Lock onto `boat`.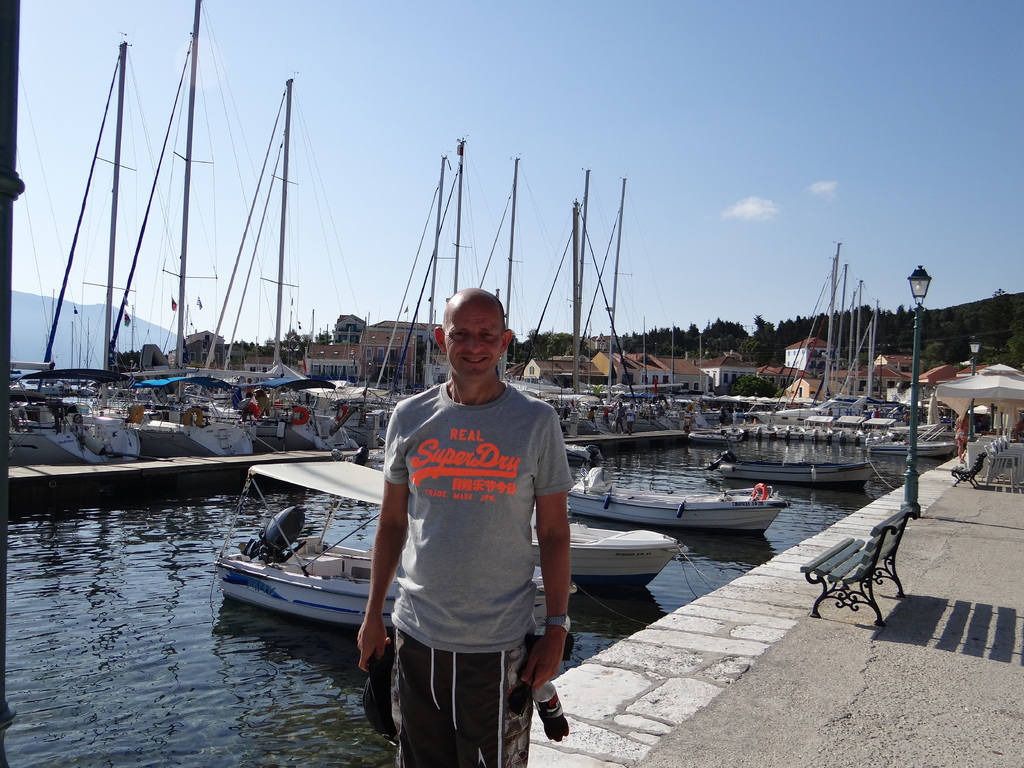
Locked: 302:138:456:444.
